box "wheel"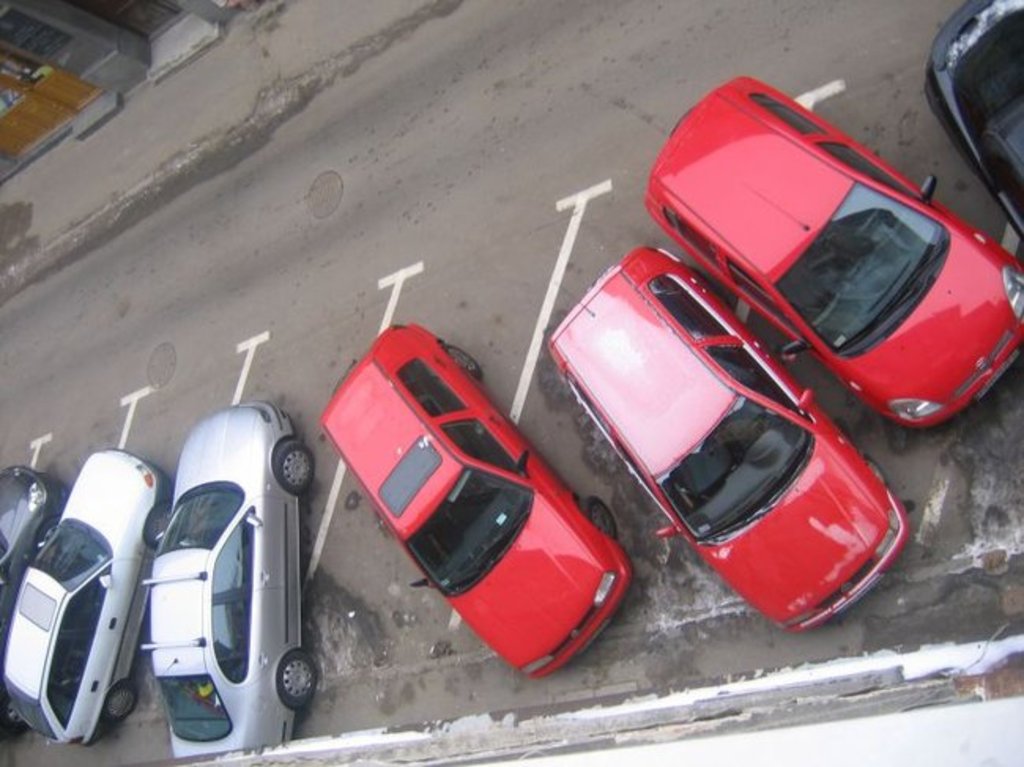
bbox(271, 438, 315, 495)
